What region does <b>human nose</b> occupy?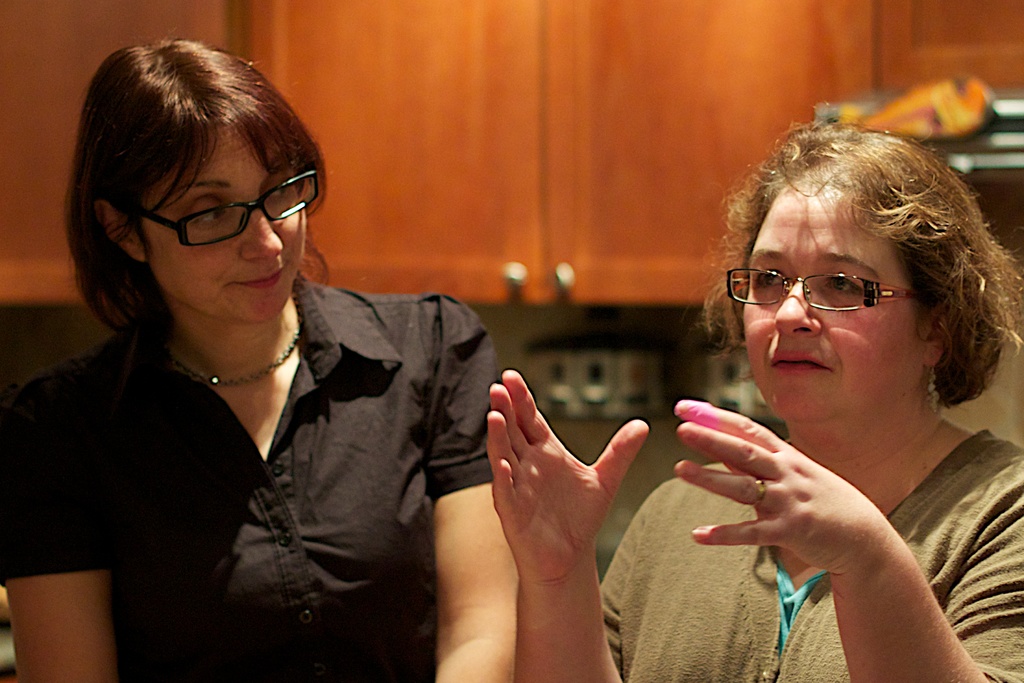
(774,272,821,341).
